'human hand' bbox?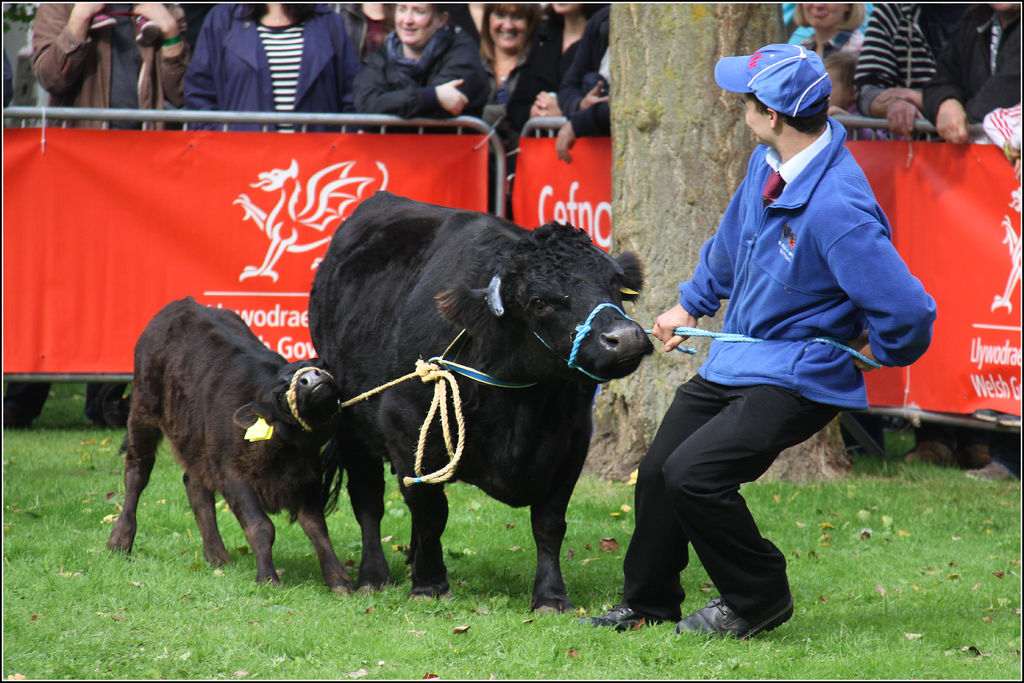
[651,302,698,353]
